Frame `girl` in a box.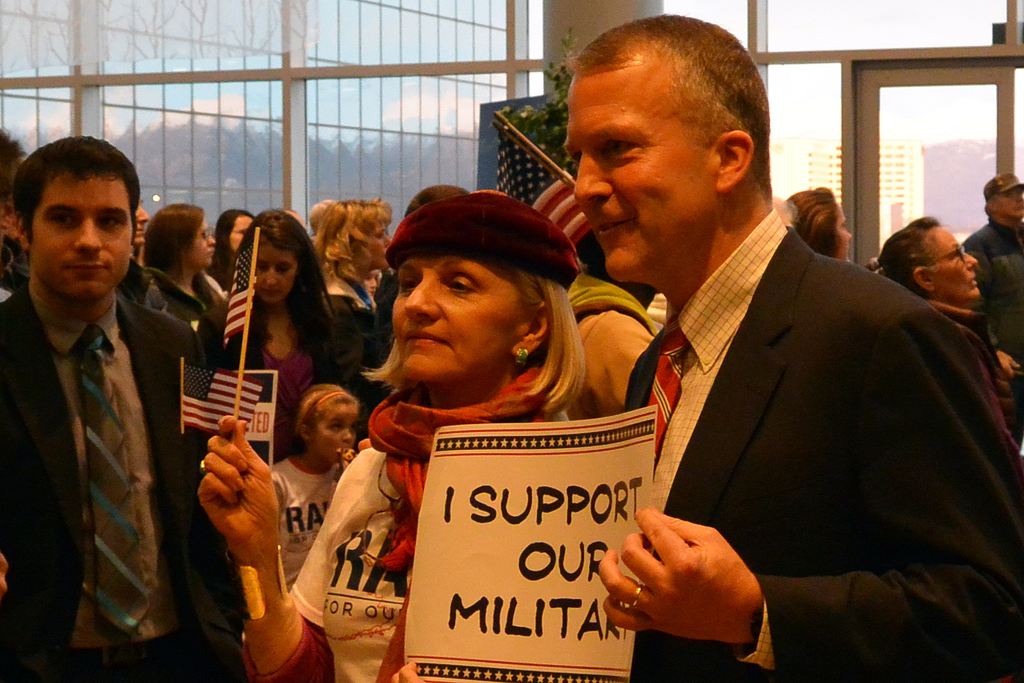
x1=786 y1=183 x2=851 y2=252.
